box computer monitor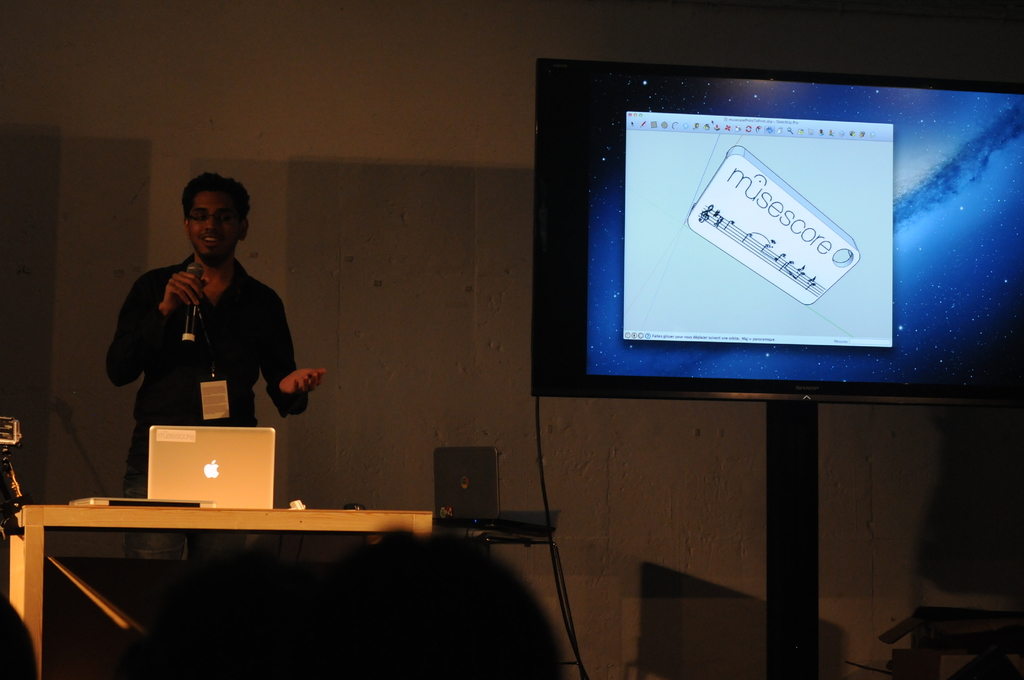
Rect(531, 52, 1023, 423)
